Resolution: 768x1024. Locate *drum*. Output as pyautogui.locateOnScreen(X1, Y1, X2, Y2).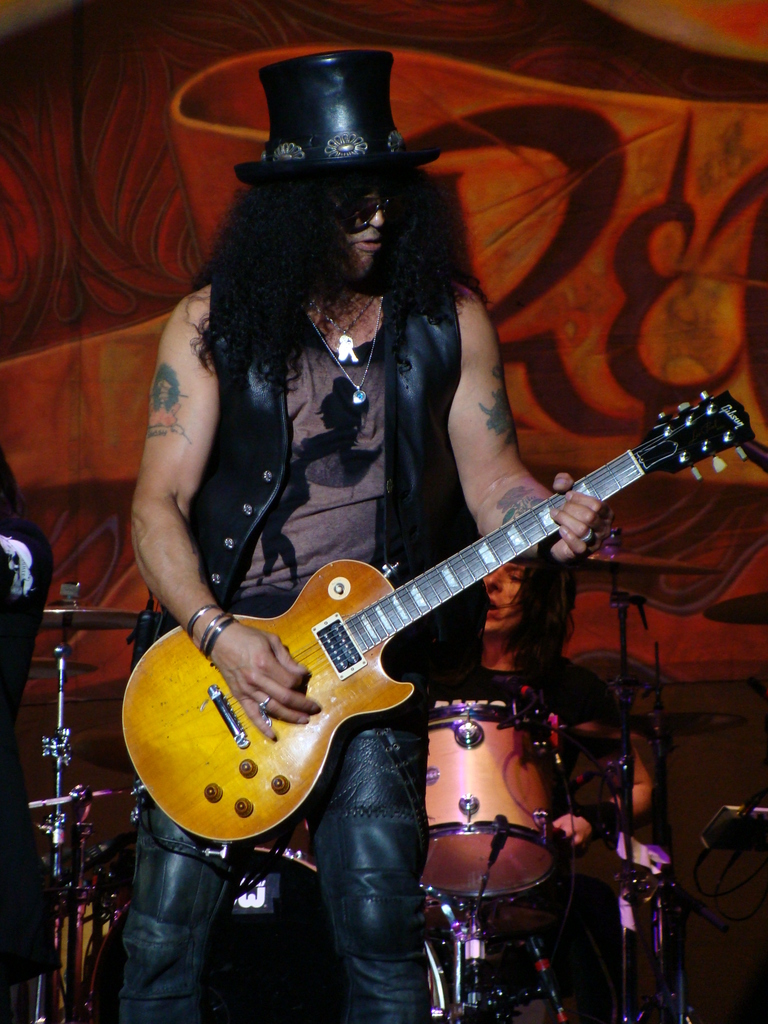
pyautogui.locateOnScreen(78, 848, 358, 1023).
